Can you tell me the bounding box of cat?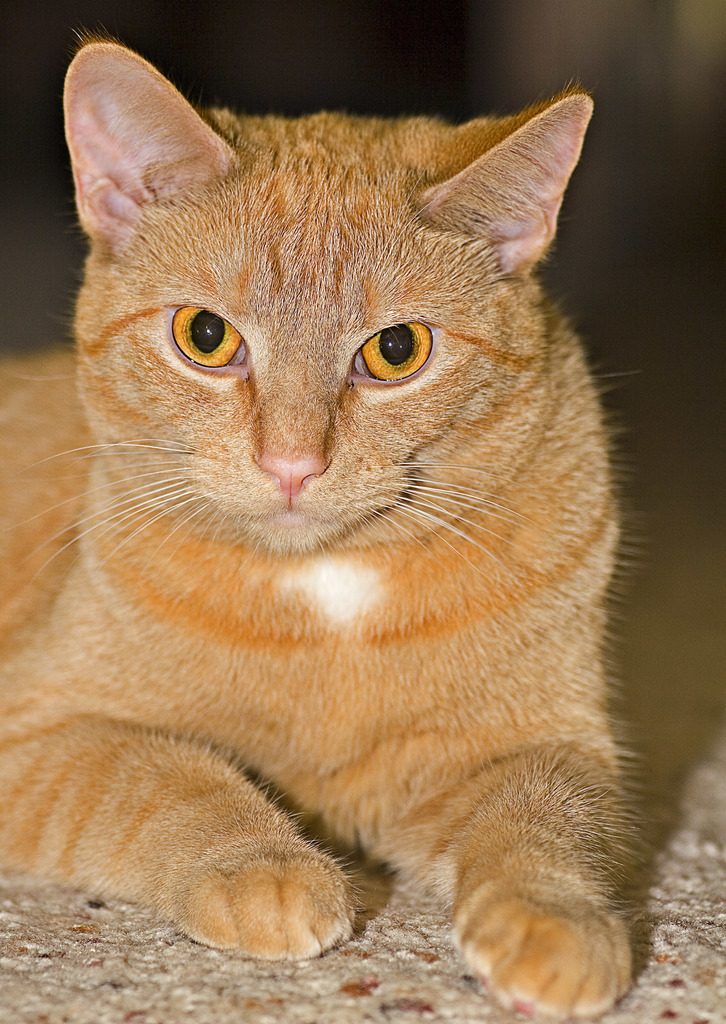
{"x1": 0, "y1": 22, "x2": 657, "y2": 1018}.
